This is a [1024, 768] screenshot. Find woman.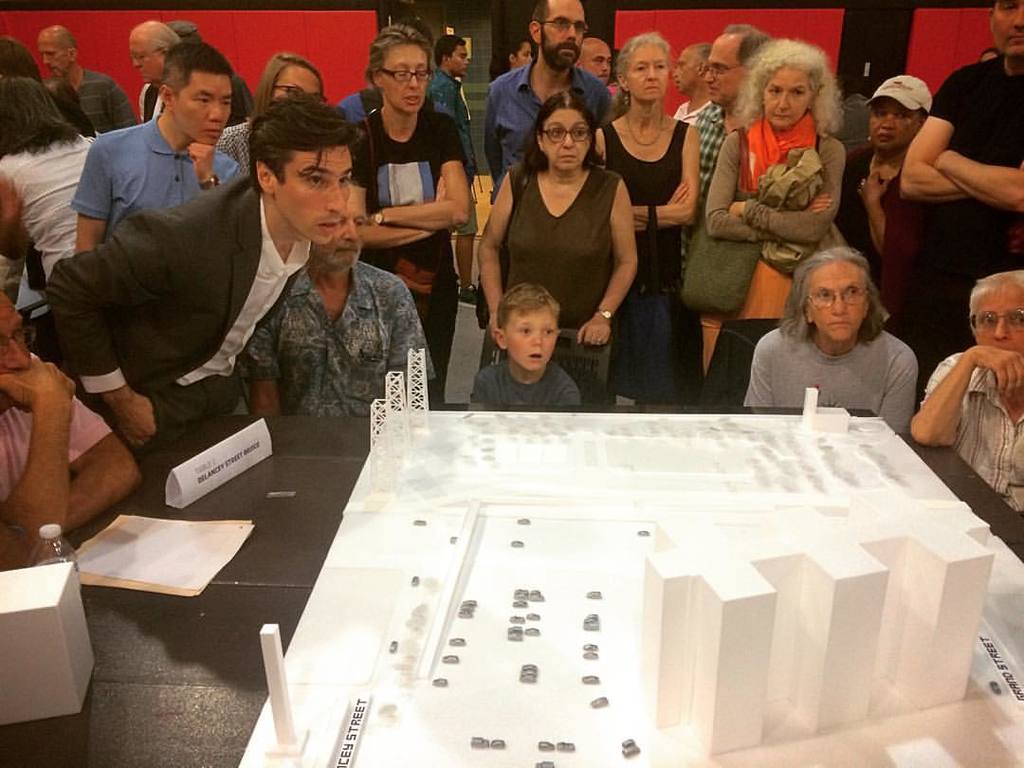
Bounding box: 352/27/467/386.
